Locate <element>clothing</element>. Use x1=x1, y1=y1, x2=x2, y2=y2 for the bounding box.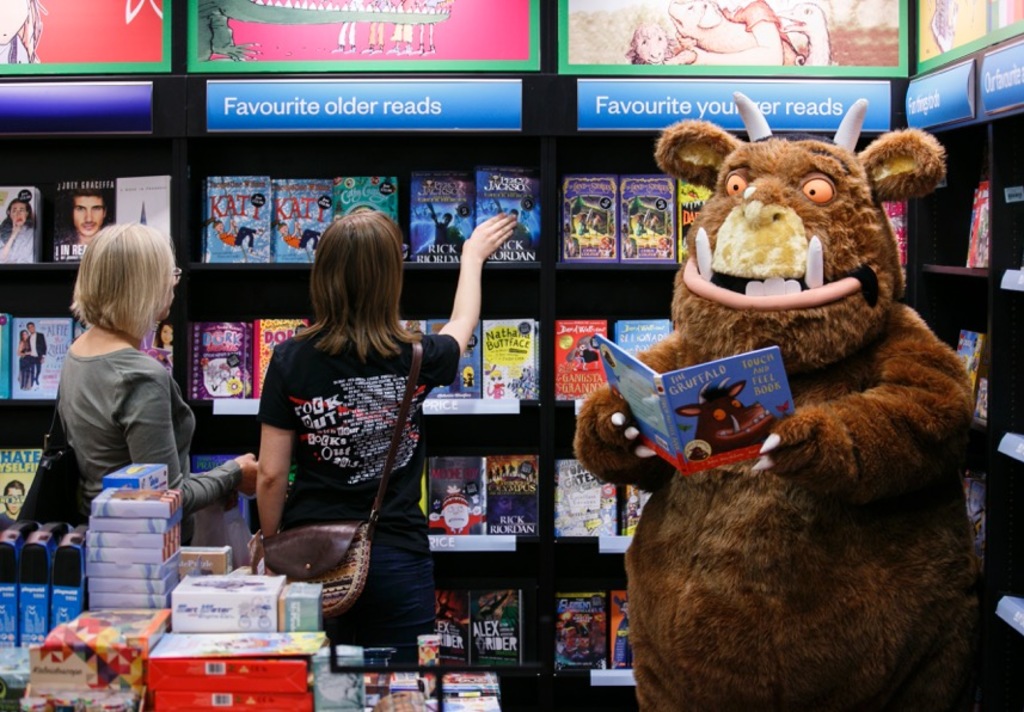
x1=26, y1=331, x2=48, y2=382.
